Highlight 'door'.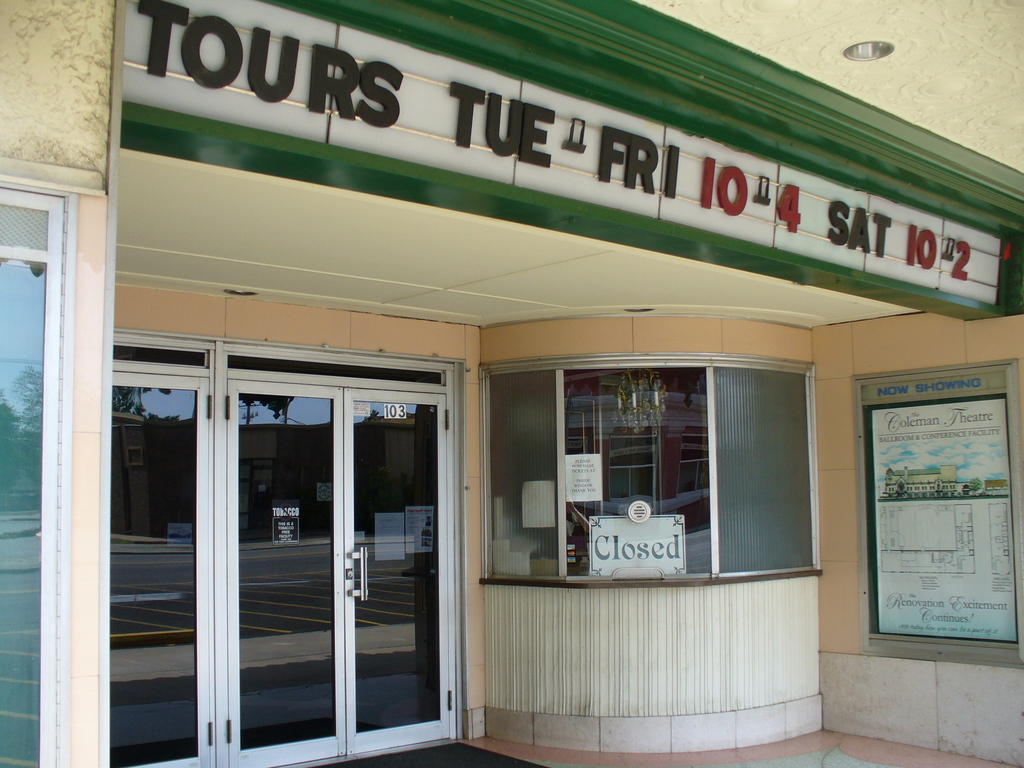
Highlighted region: [88,316,486,740].
